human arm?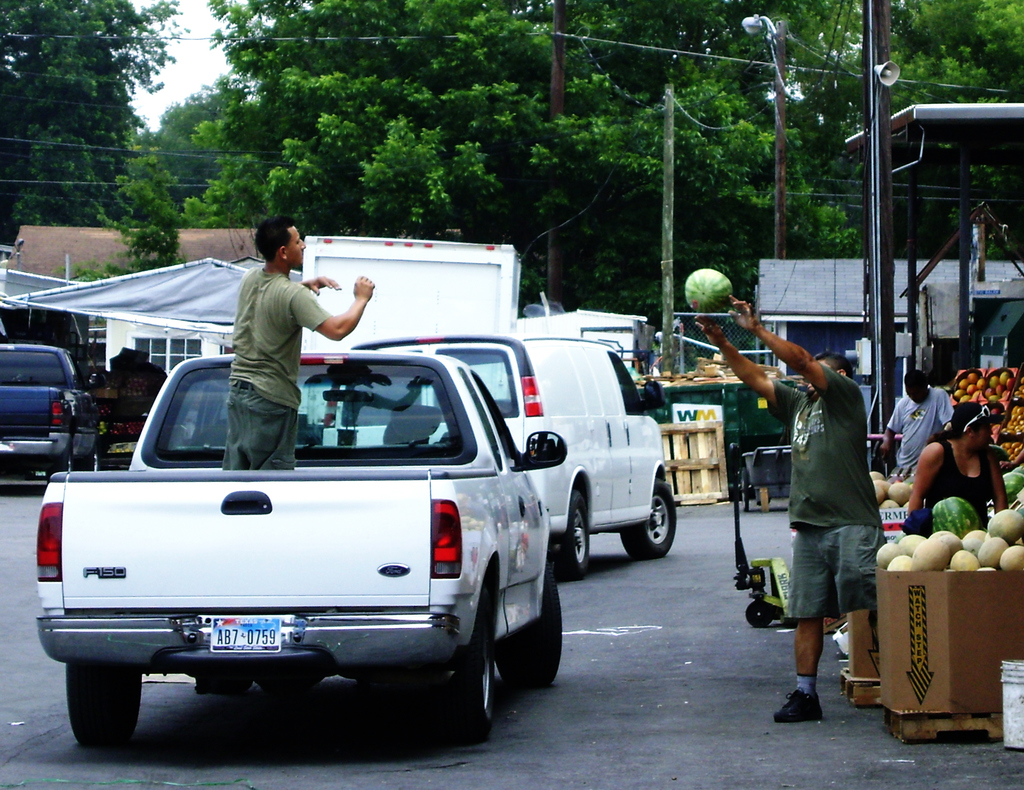
938 387 953 429
